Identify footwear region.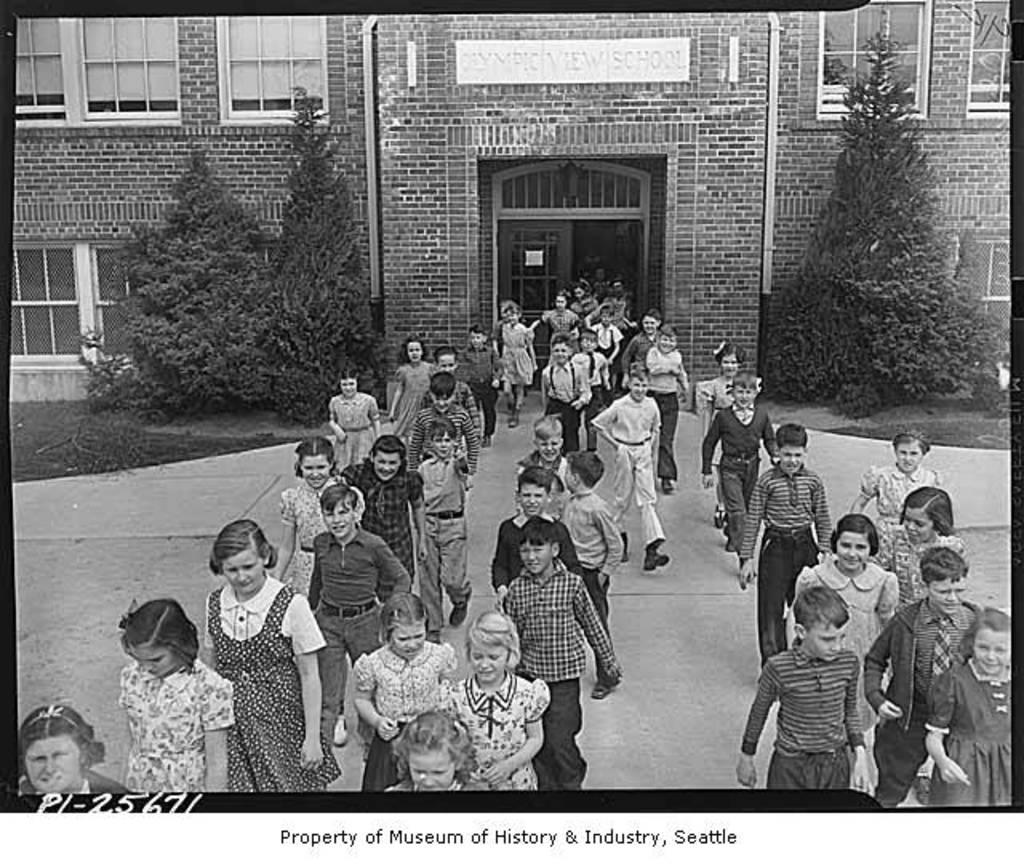
Region: <bbox>480, 432, 491, 450</bbox>.
